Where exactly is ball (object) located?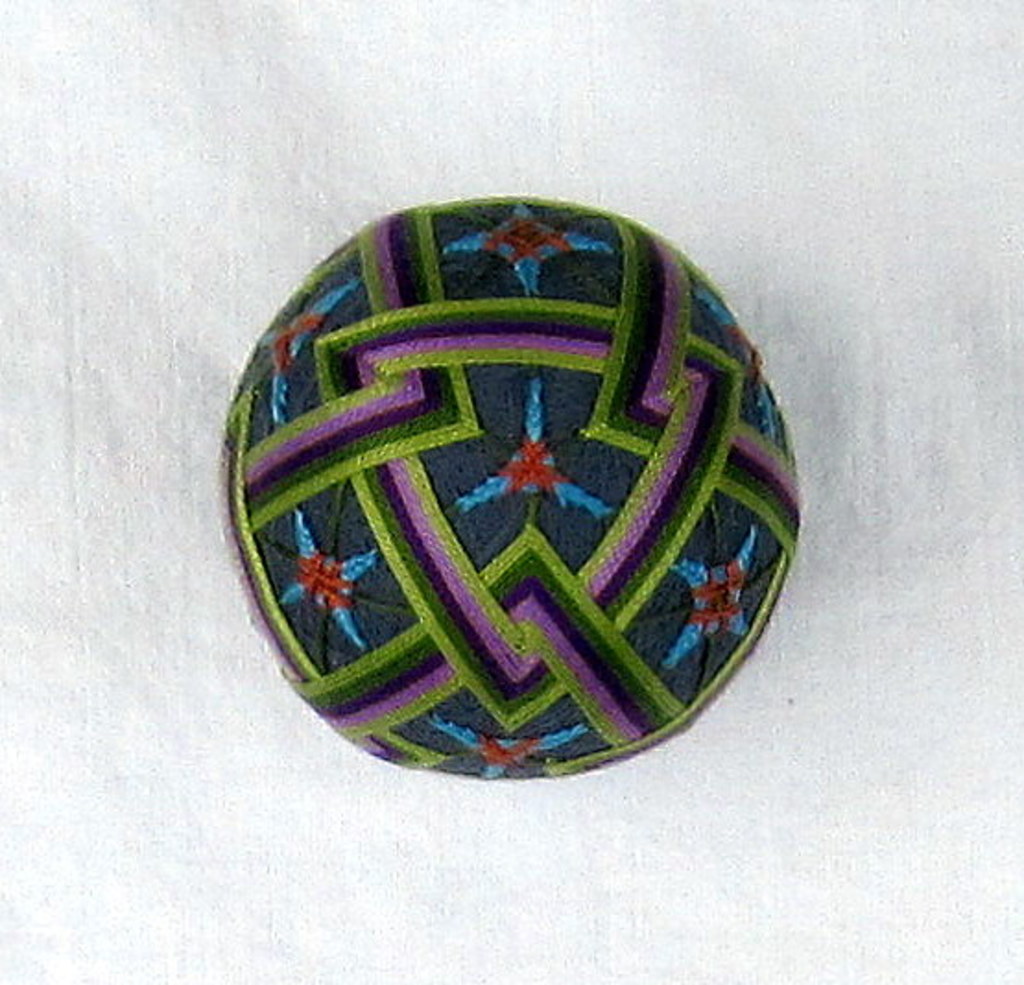
Its bounding box is (225, 196, 803, 782).
